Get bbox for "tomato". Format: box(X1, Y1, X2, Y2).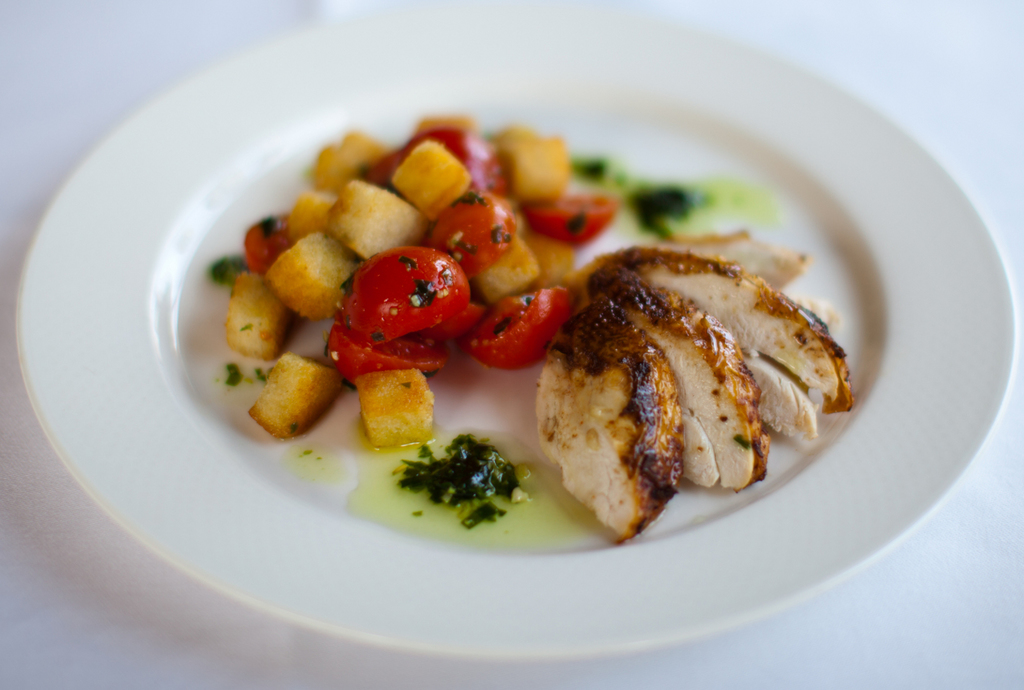
box(324, 249, 474, 350).
